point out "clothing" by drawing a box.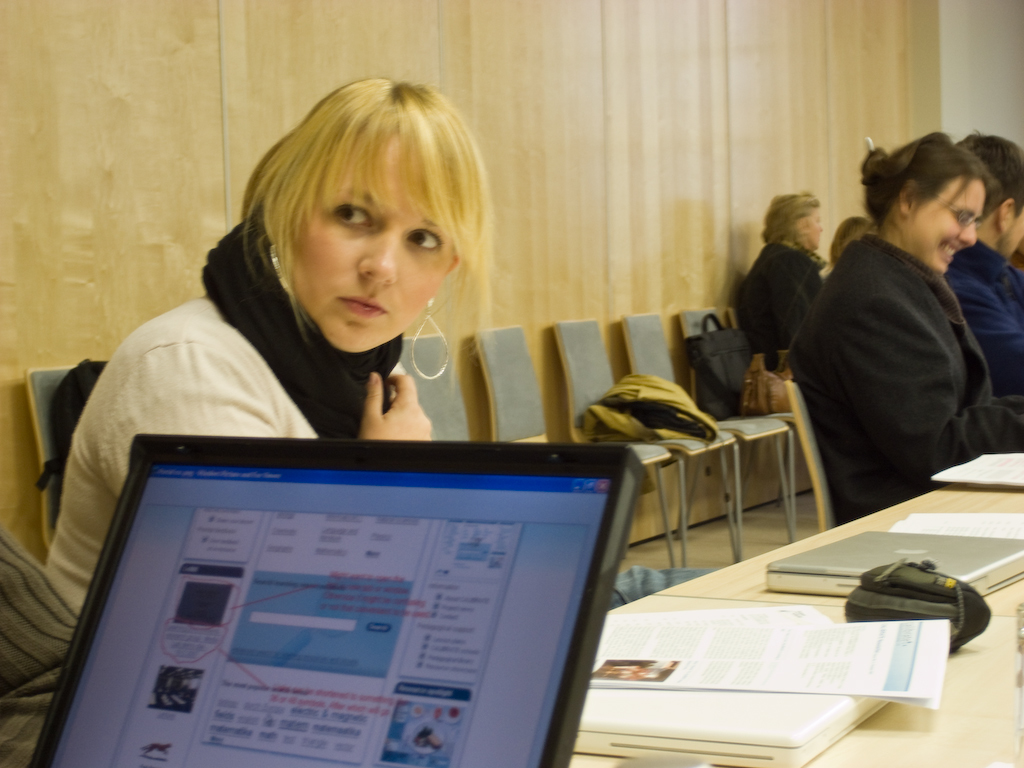
(0,525,89,767).
